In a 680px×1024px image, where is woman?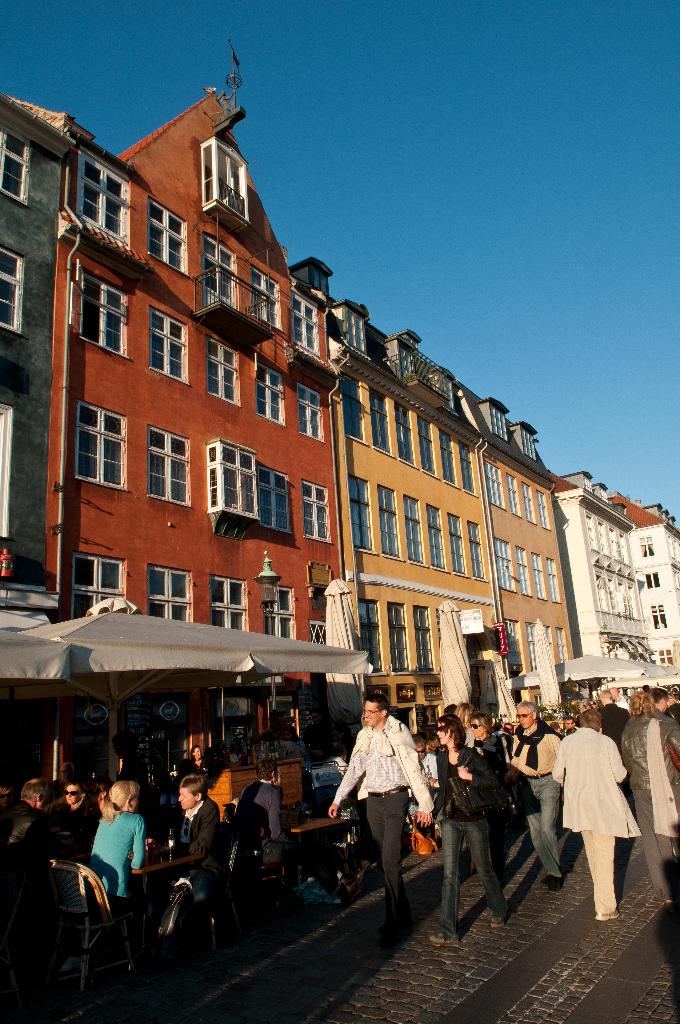
(453, 706, 519, 860).
